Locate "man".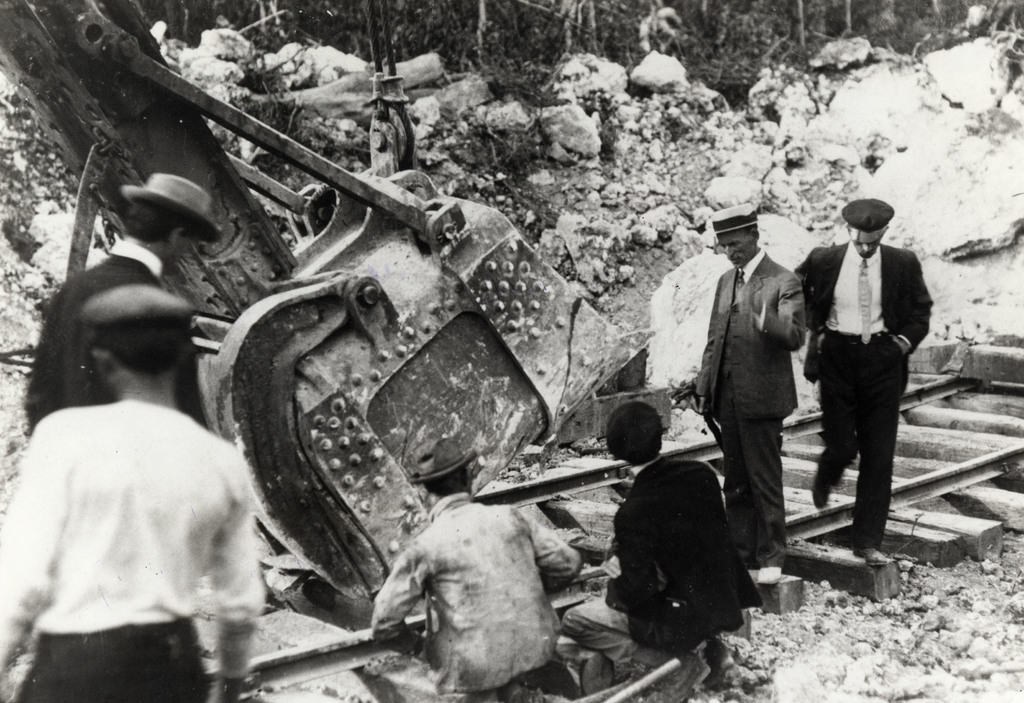
Bounding box: {"left": 0, "top": 282, "right": 275, "bottom": 702}.
